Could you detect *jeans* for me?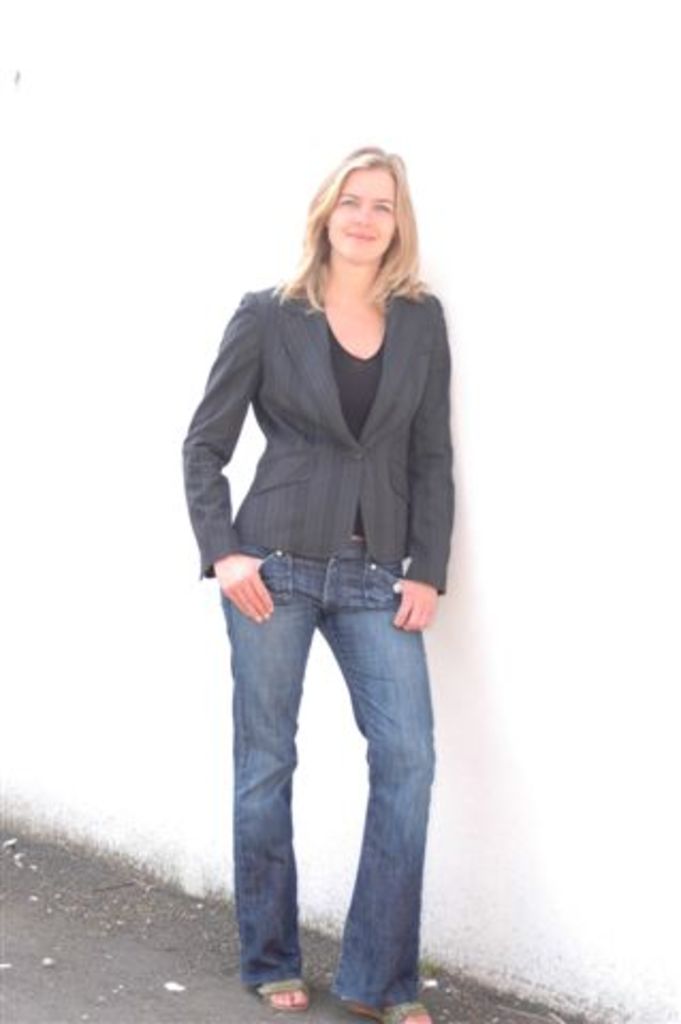
Detection result: box(203, 544, 457, 1023).
